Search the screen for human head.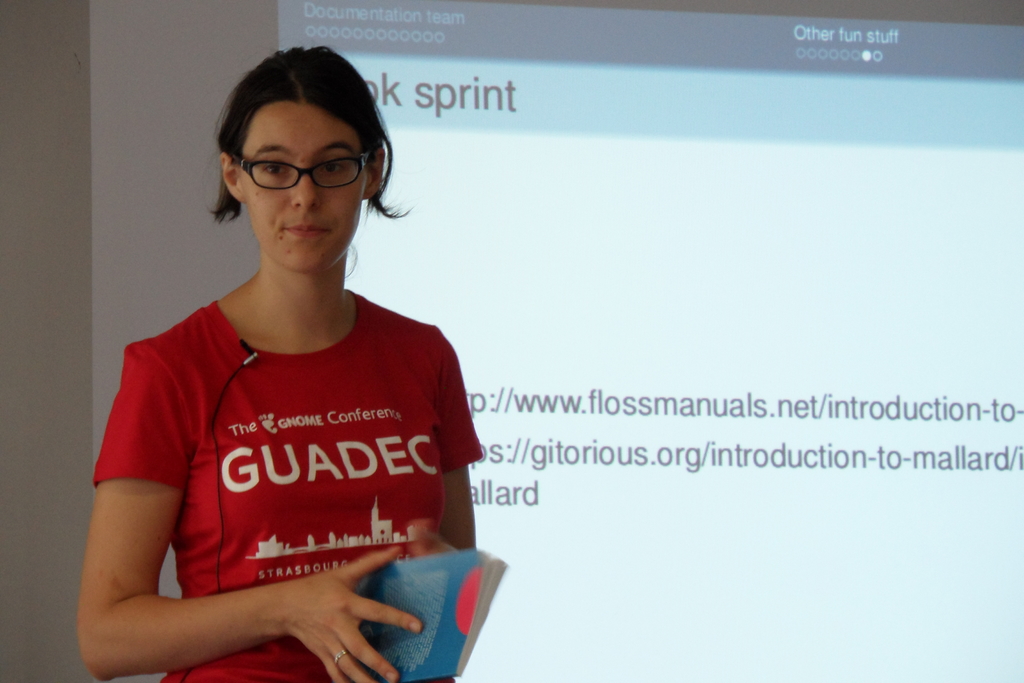
Found at {"x1": 205, "y1": 34, "x2": 424, "y2": 294}.
